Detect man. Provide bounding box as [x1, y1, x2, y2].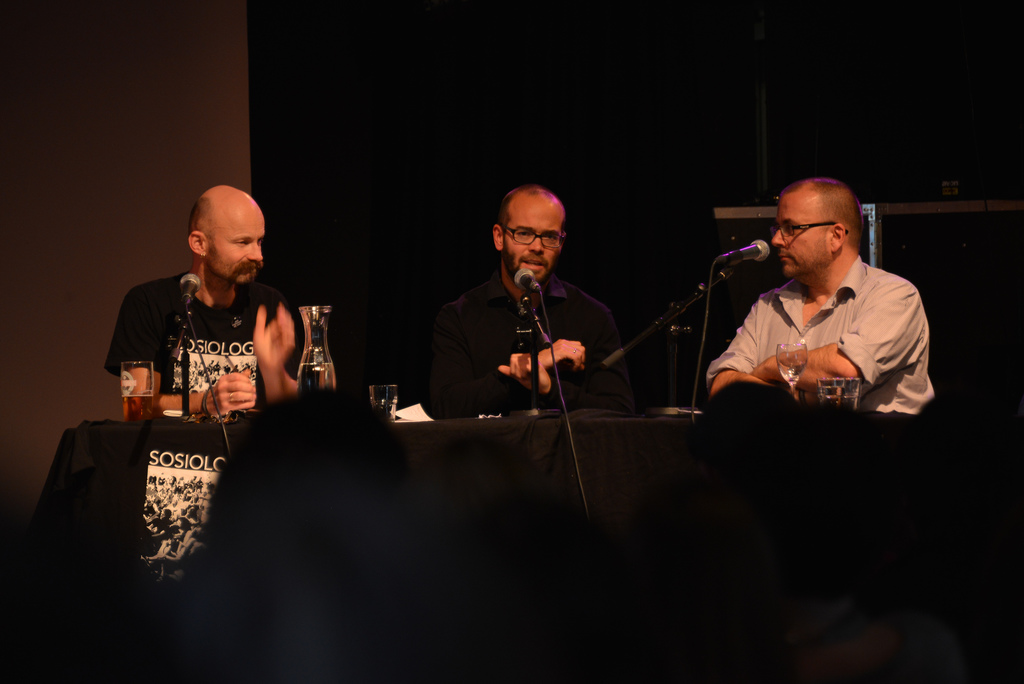
[701, 175, 936, 425].
